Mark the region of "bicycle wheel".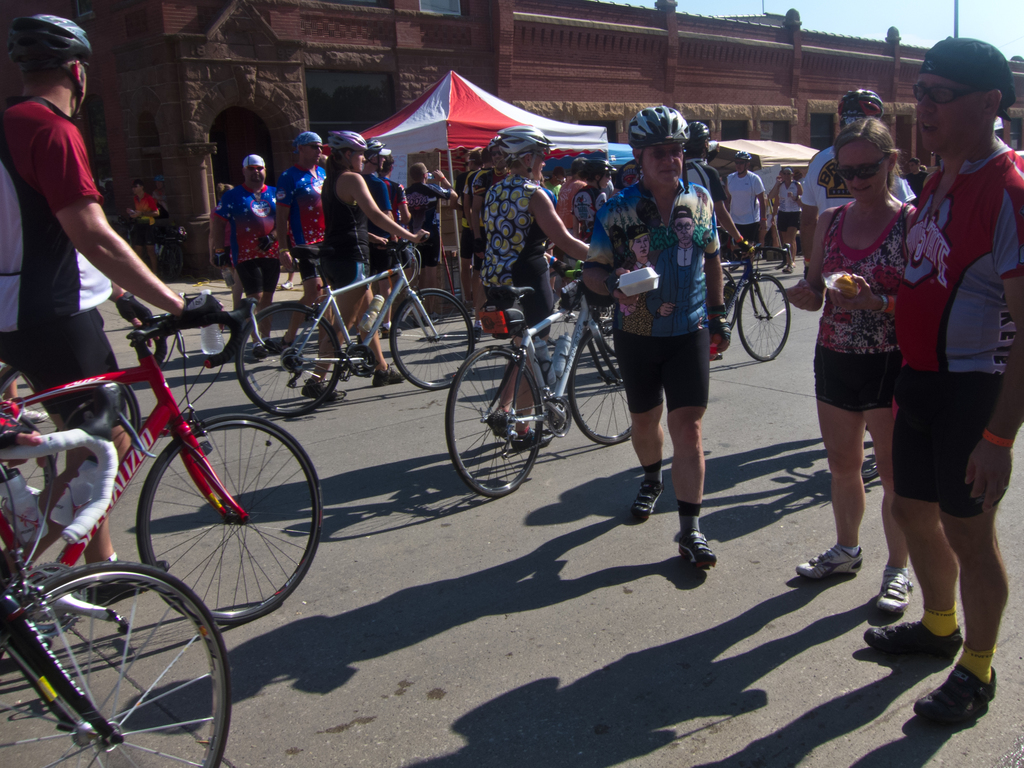
Region: bbox=[138, 413, 324, 623].
